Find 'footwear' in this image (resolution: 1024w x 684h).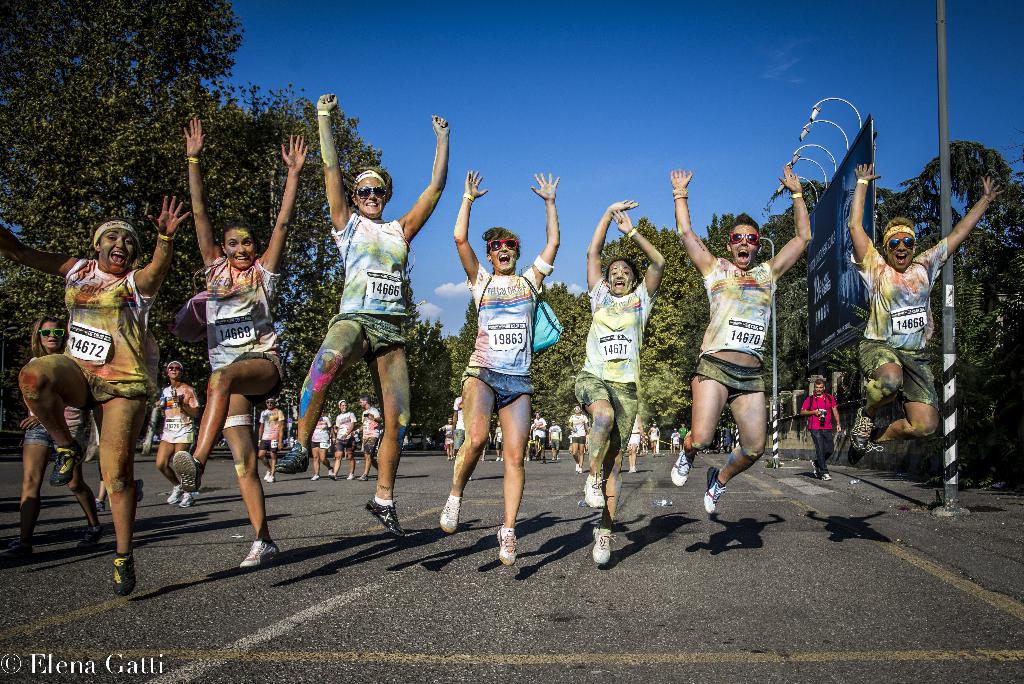
bbox=[810, 460, 831, 482].
